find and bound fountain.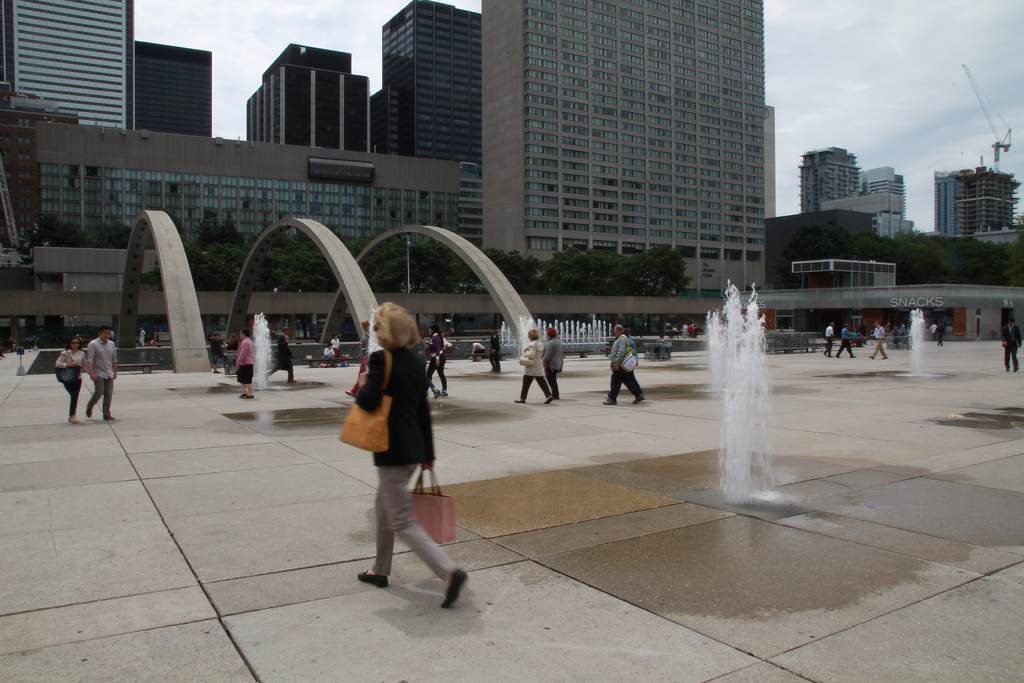
Bound: left=901, top=304, right=927, bottom=379.
